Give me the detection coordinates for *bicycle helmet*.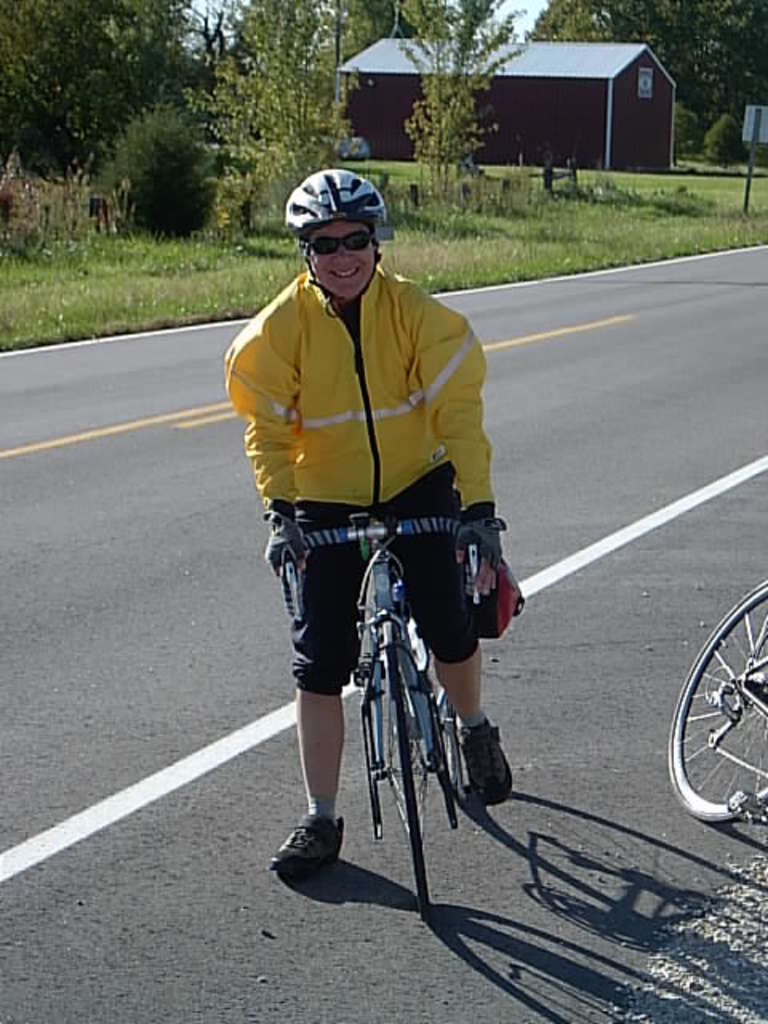
x1=288, y1=174, x2=373, y2=222.
